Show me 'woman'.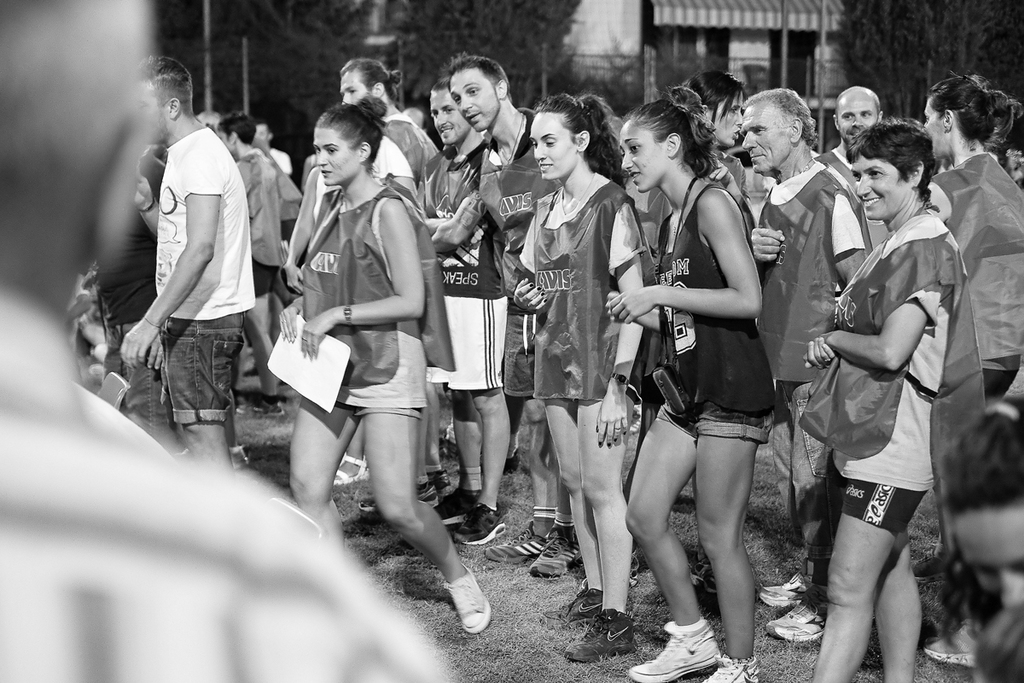
'woman' is here: (left=515, top=87, right=640, bottom=662).
